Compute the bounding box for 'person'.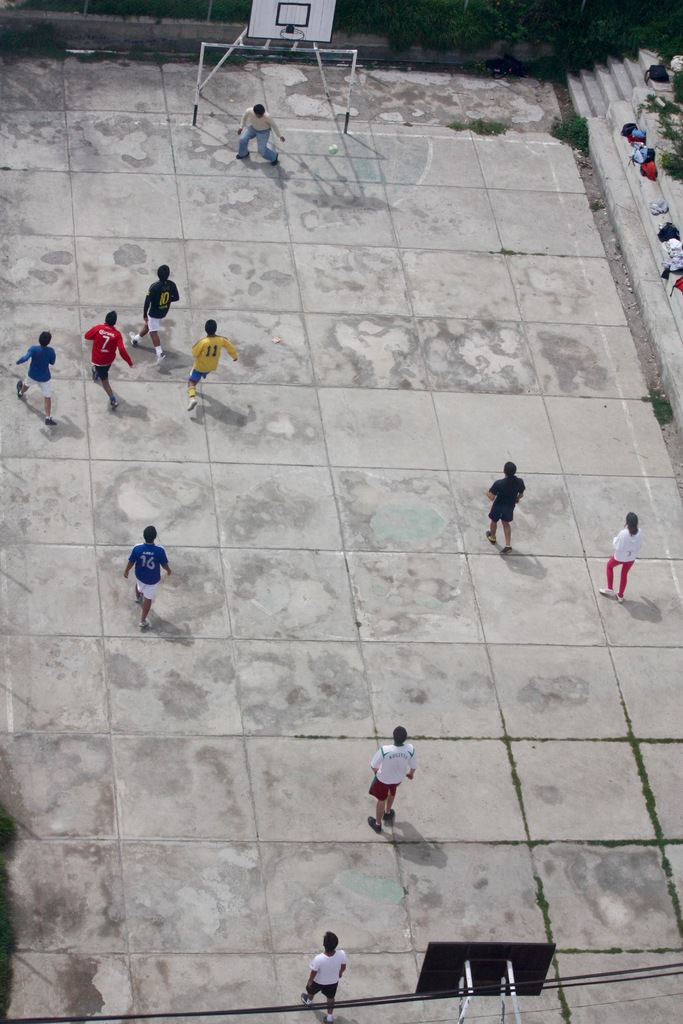
[x1=8, y1=330, x2=55, y2=437].
